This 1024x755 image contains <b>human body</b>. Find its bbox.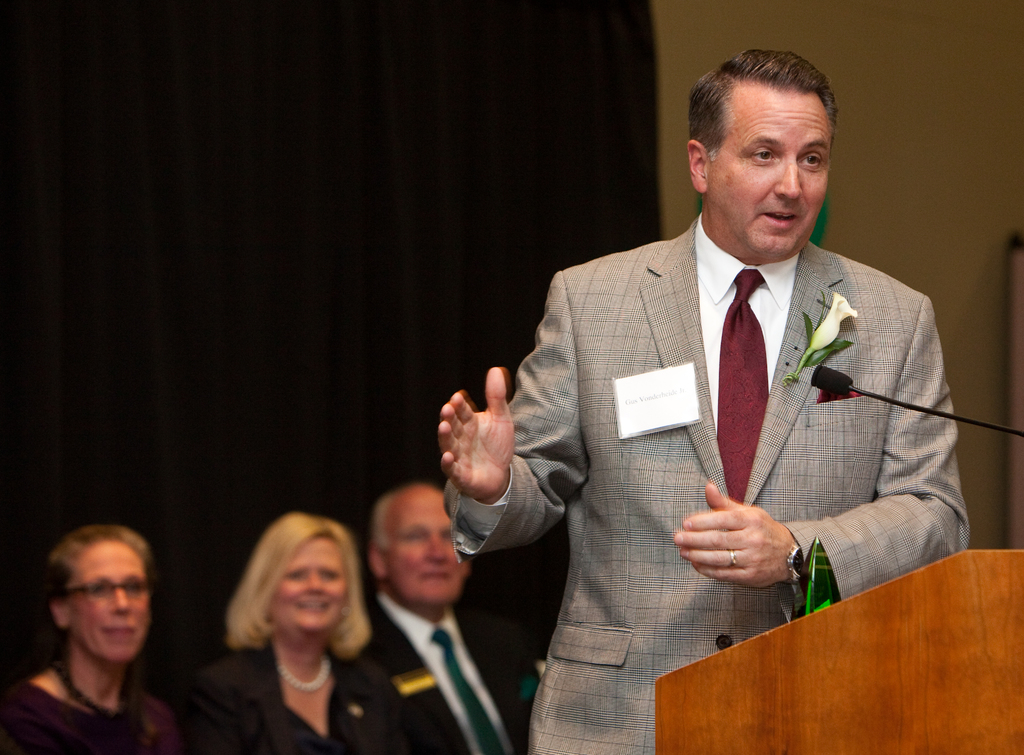
pyautogui.locateOnScreen(0, 520, 190, 754).
